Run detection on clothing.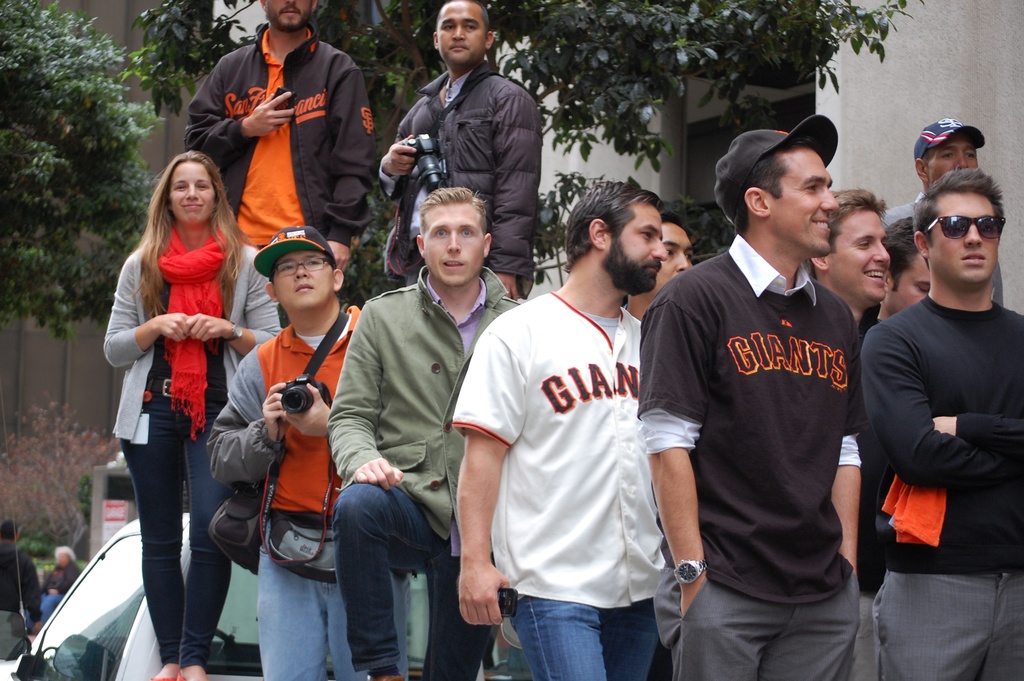
Result: pyautogui.locateOnScreen(886, 184, 1004, 309).
